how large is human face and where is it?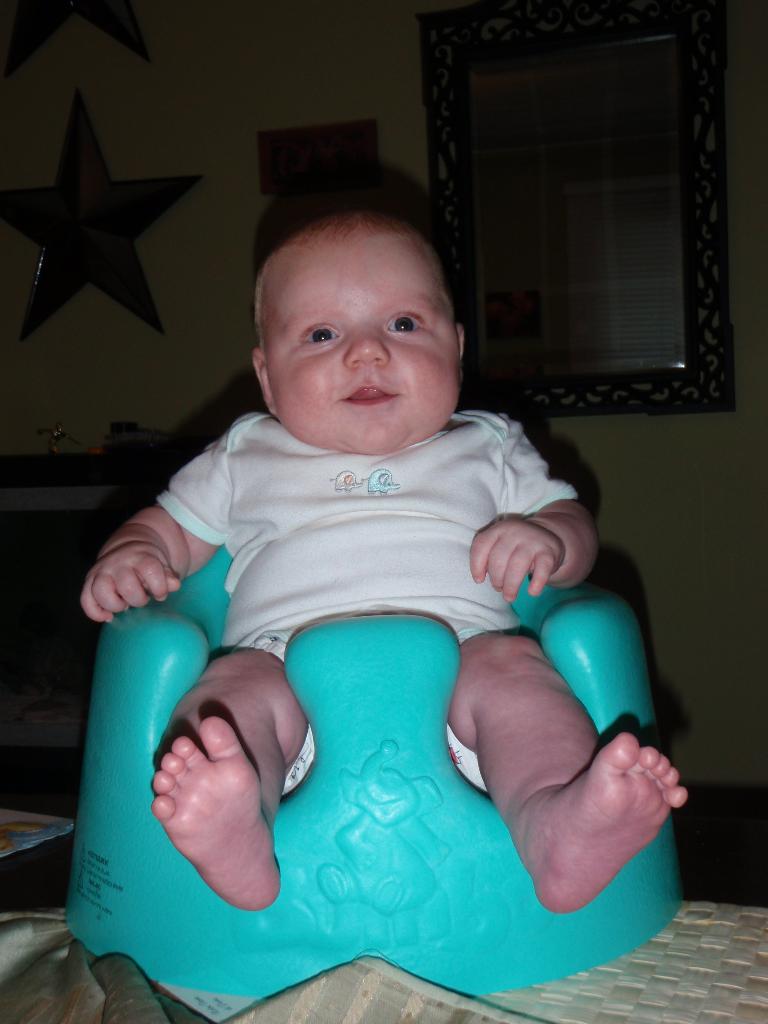
Bounding box: {"left": 266, "top": 232, "right": 458, "bottom": 451}.
